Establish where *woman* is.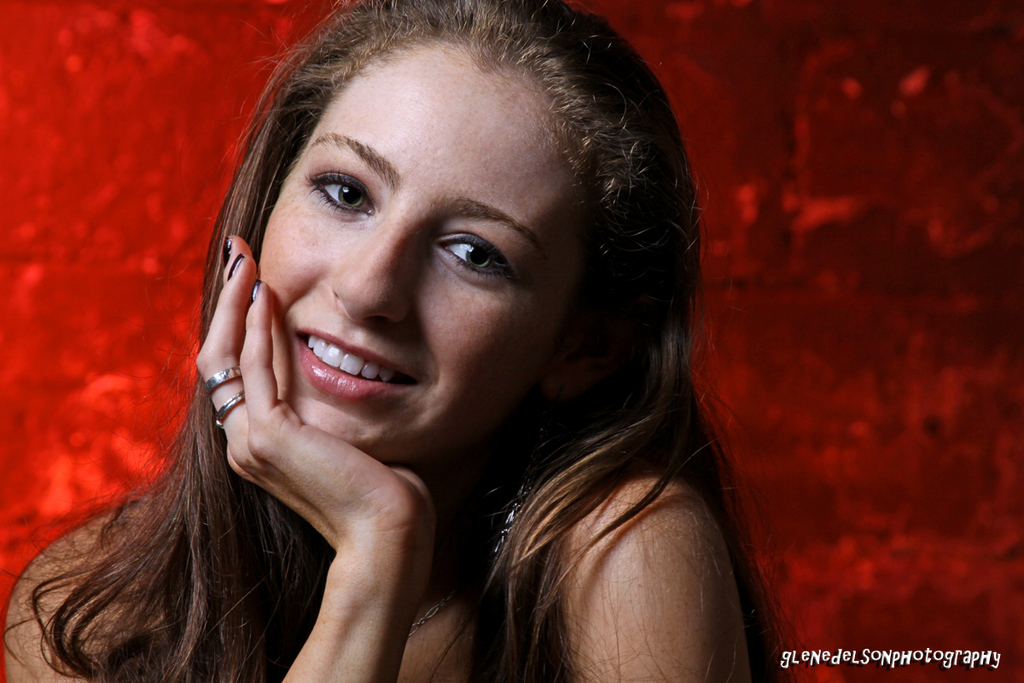
Established at BBox(161, 17, 825, 646).
